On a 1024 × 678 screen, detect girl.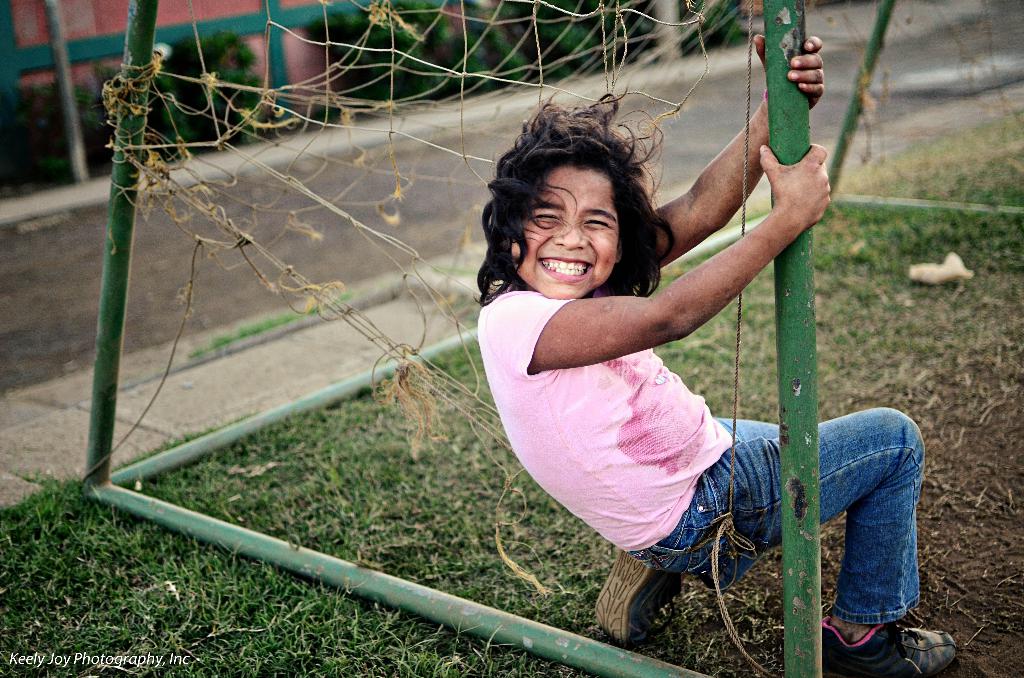
rect(474, 35, 959, 677).
